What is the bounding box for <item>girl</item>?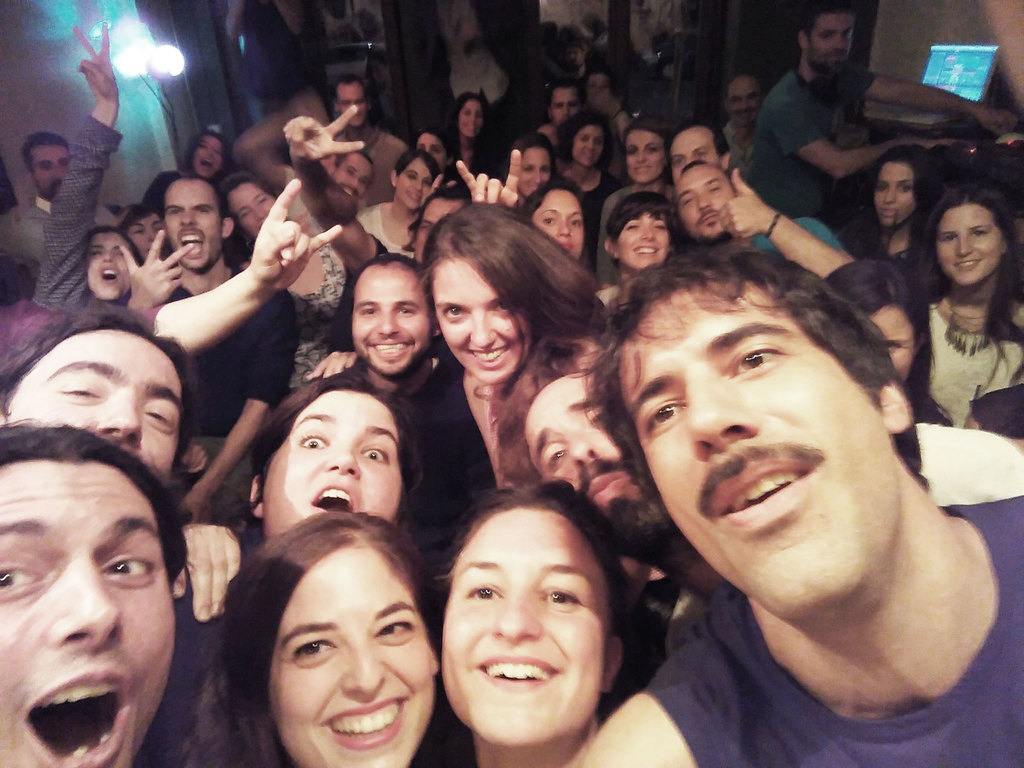
crop(890, 183, 1023, 428).
